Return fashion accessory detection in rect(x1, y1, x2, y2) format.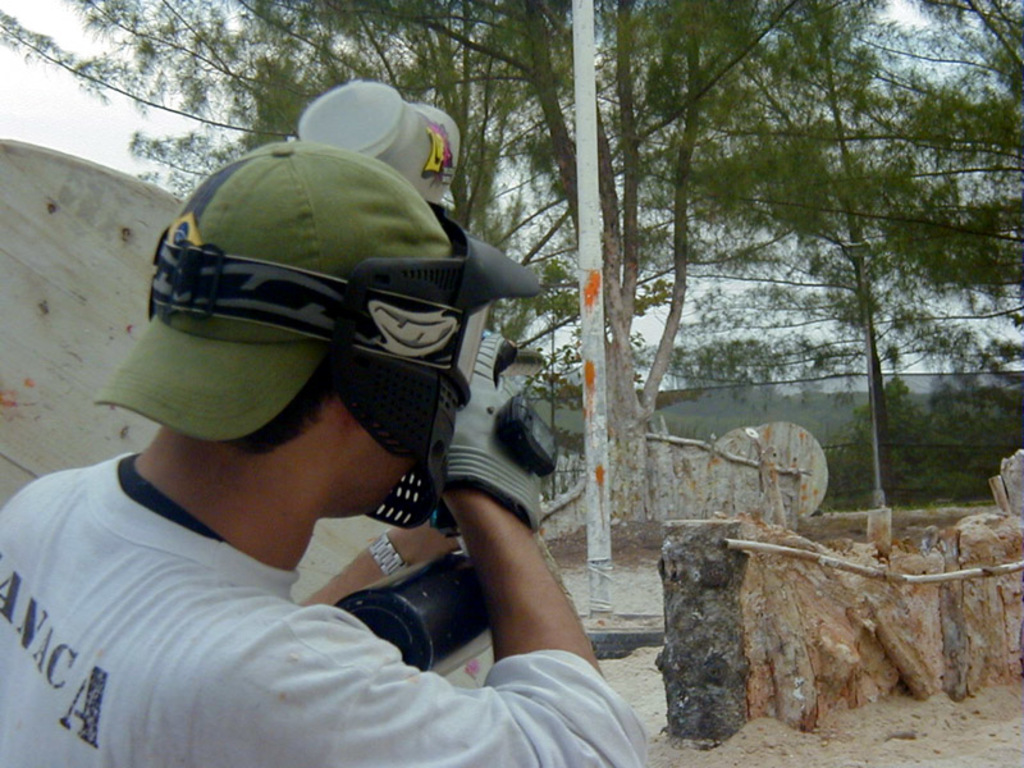
rect(292, 82, 466, 204).
